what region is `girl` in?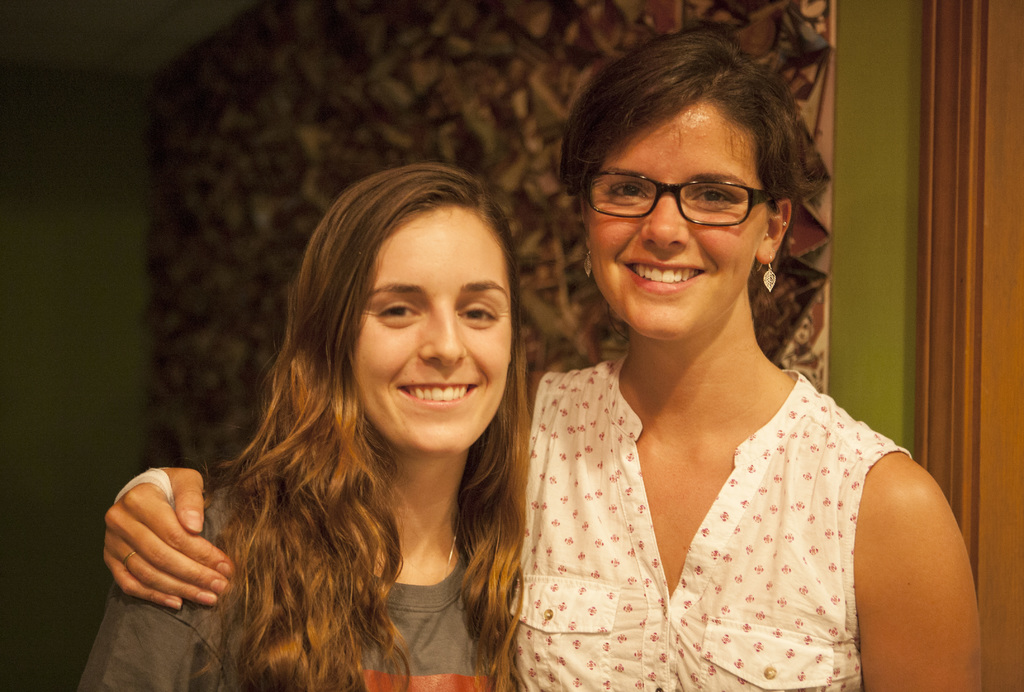
[x1=76, y1=161, x2=526, y2=690].
